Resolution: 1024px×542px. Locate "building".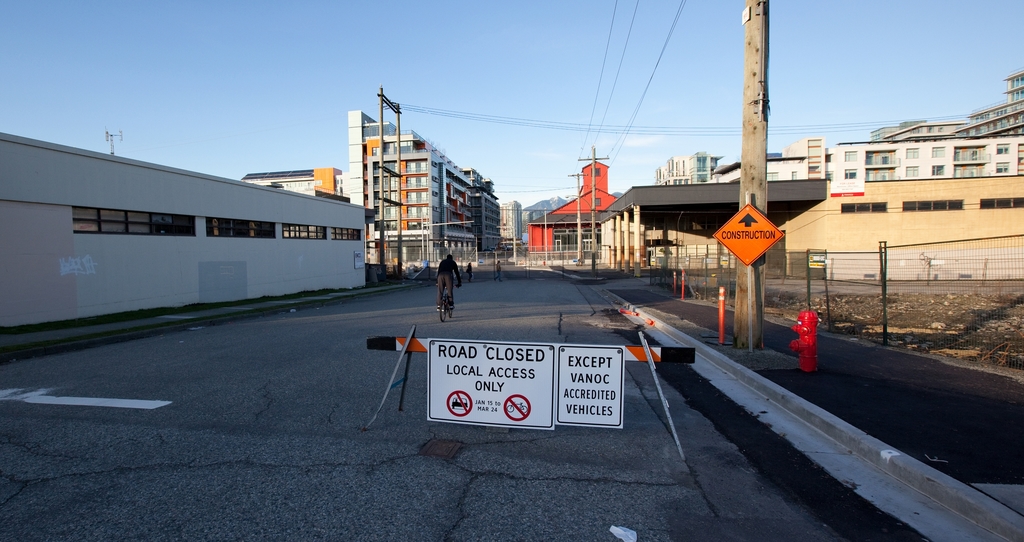
crop(241, 106, 501, 274).
